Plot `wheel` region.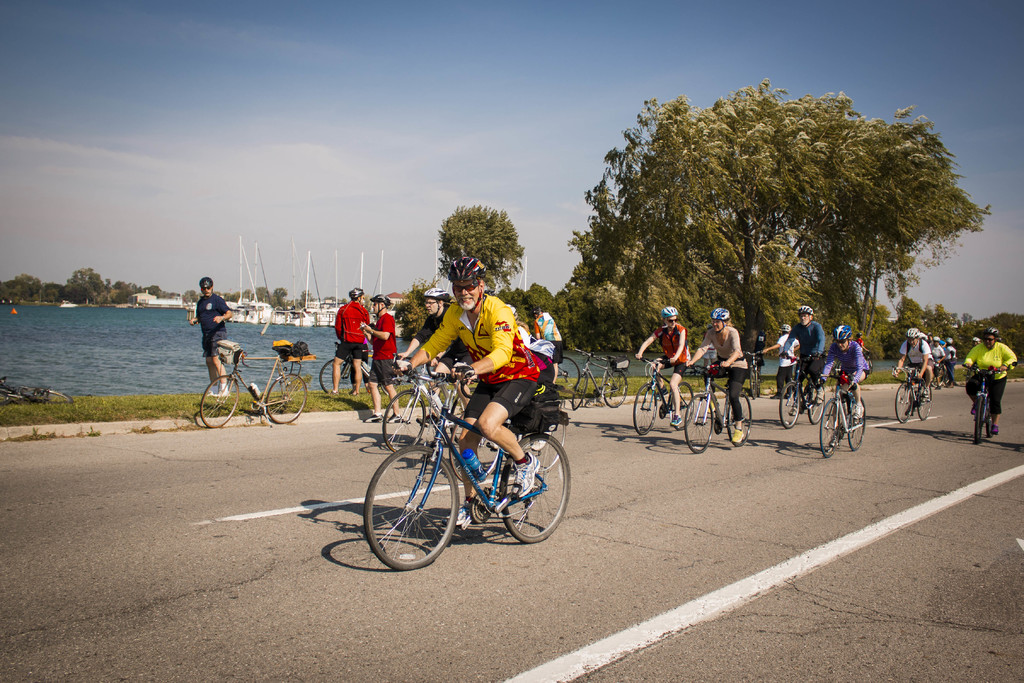
Plotted at 778, 383, 799, 427.
